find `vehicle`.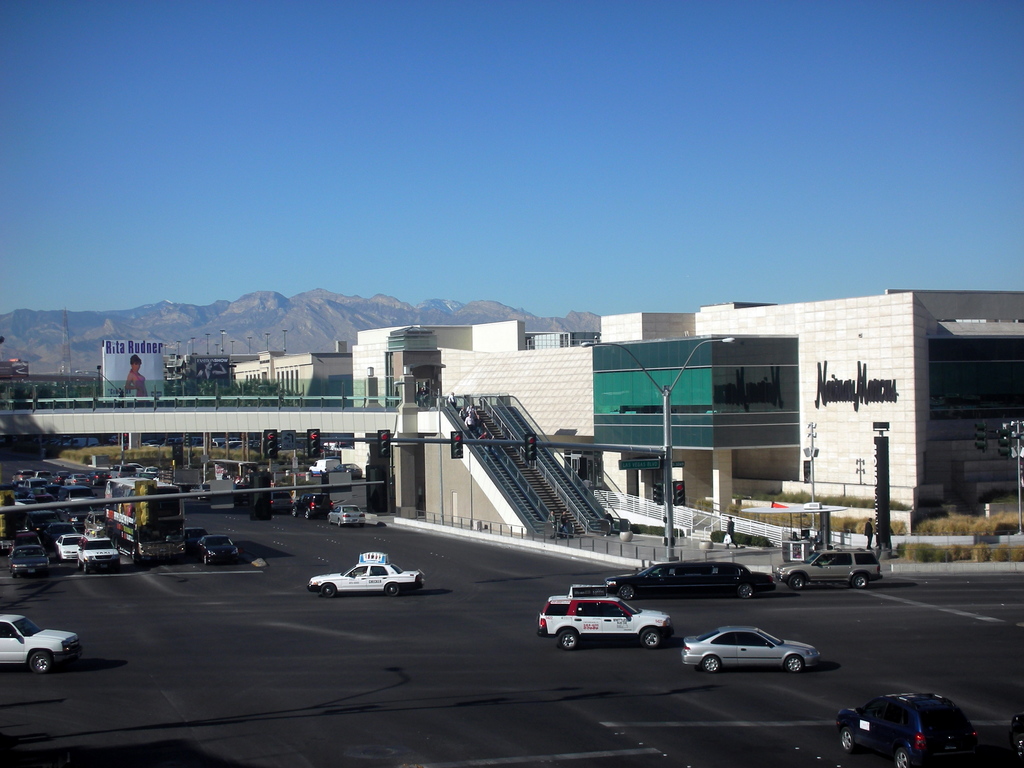
{"left": 307, "top": 458, "right": 342, "bottom": 479}.
